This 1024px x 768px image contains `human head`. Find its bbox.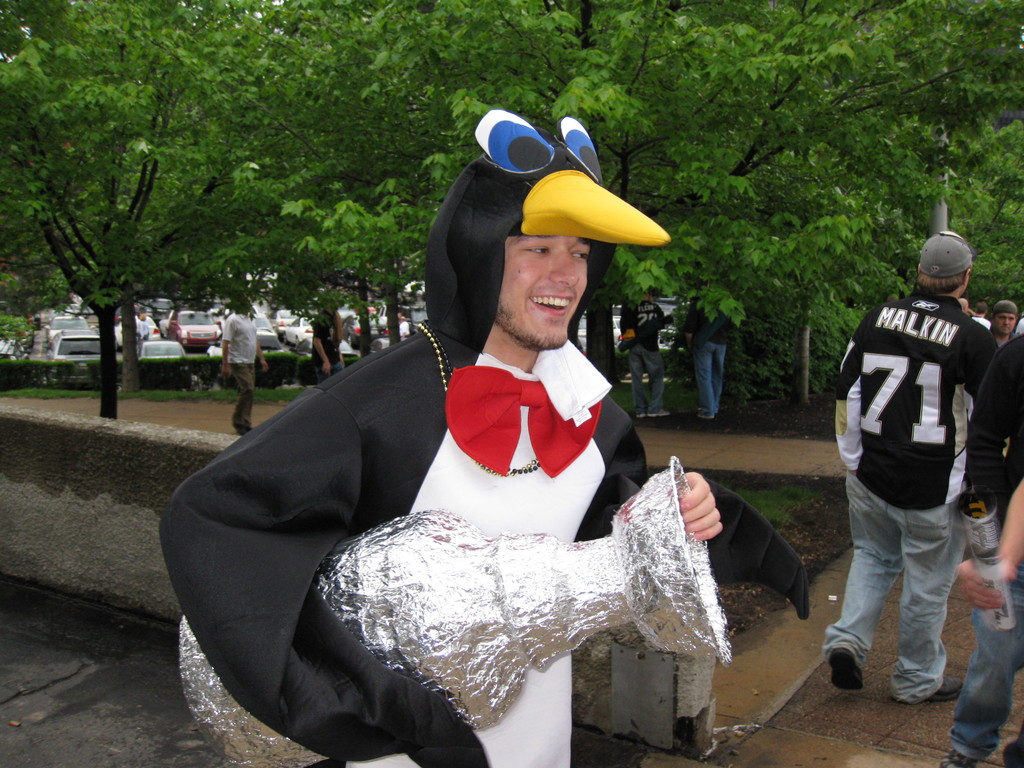
crop(643, 291, 652, 302).
